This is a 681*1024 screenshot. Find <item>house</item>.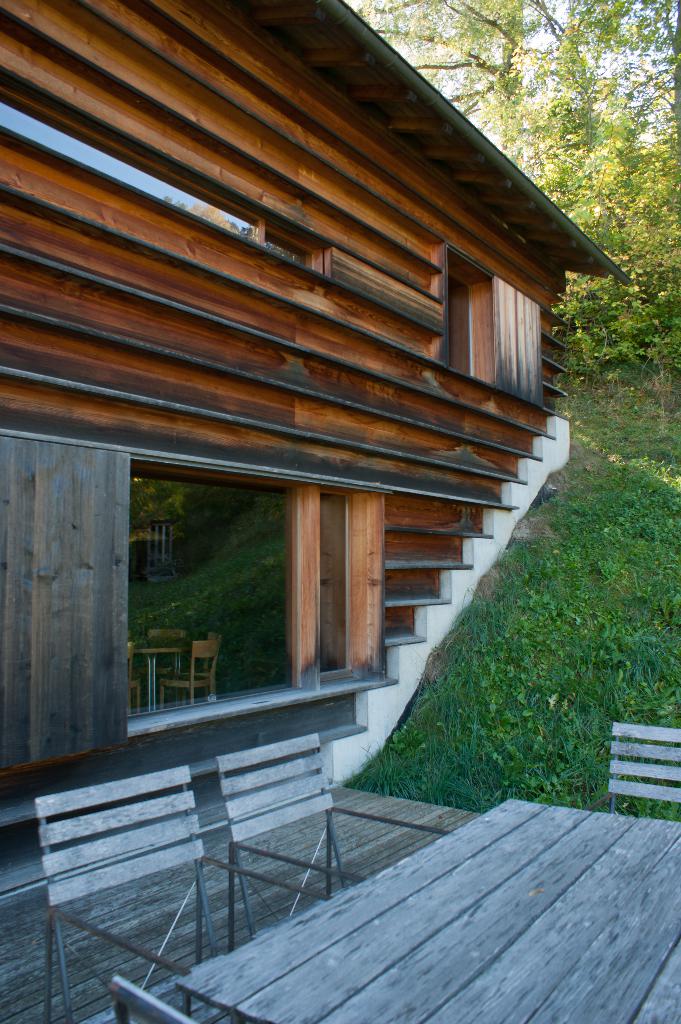
Bounding box: {"left": 0, "top": 0, "right": 643, "bottom": 925}.
